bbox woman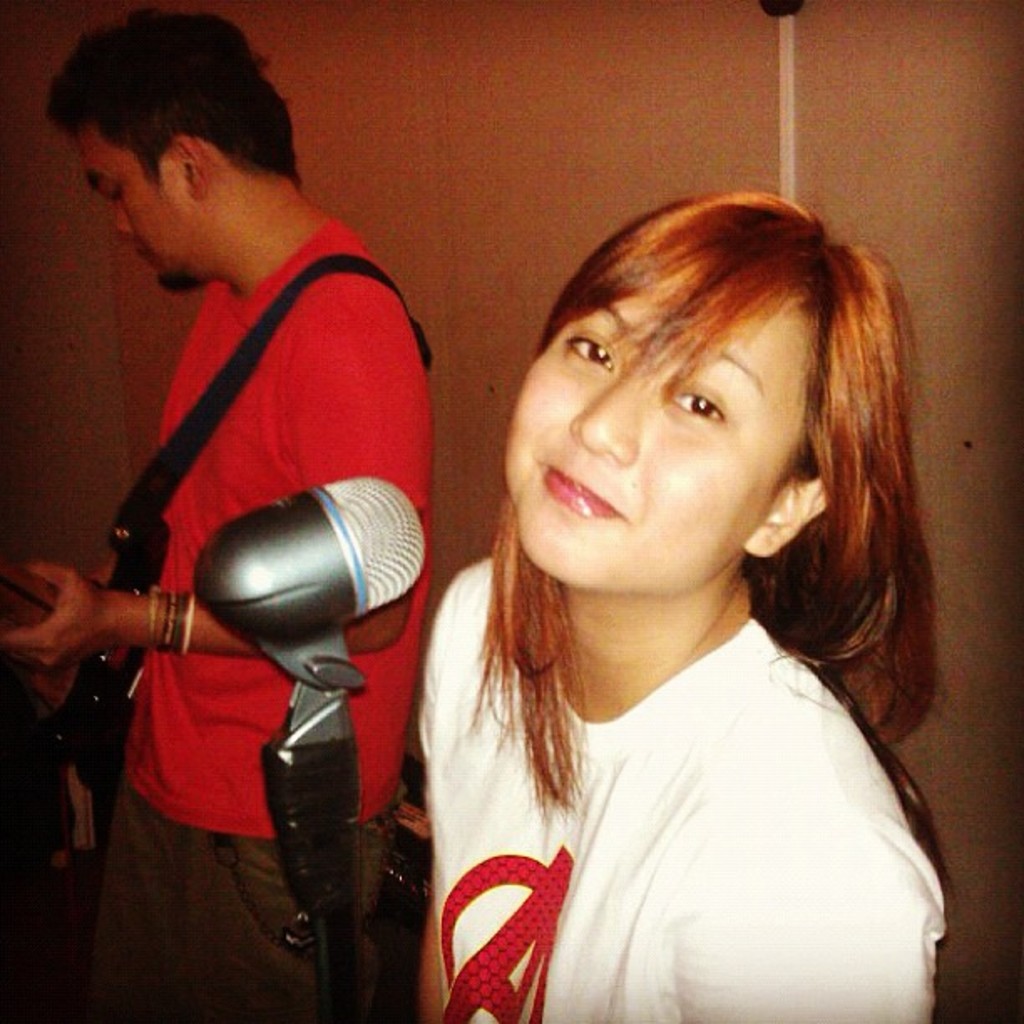
(x1=355, y1=169, x2=989, y2=1014)
